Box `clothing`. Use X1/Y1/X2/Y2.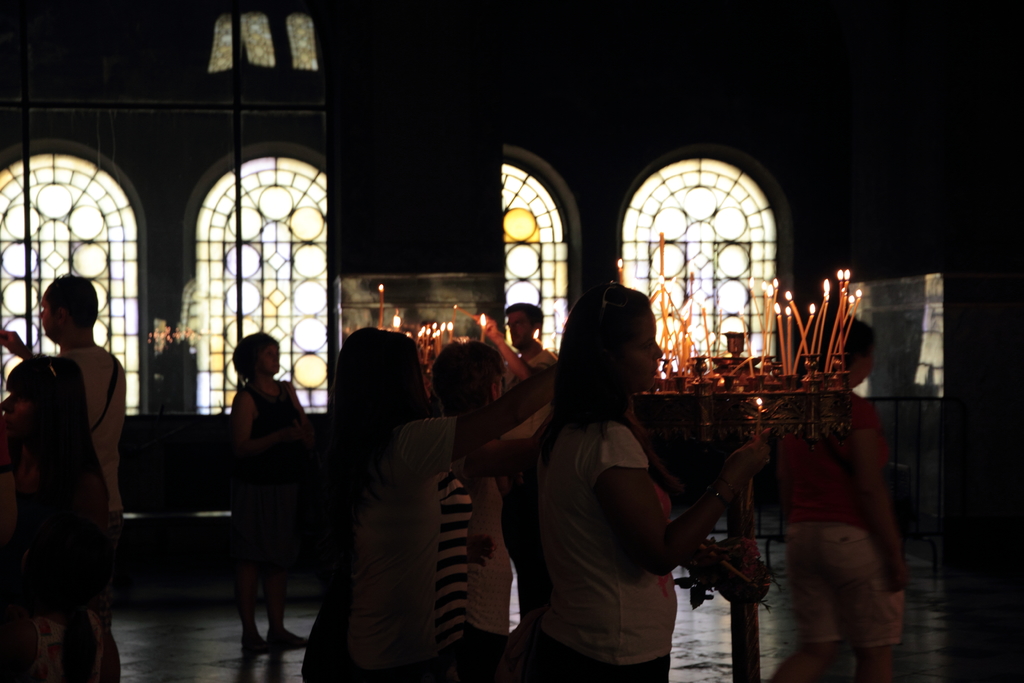
13/273/129/659.
